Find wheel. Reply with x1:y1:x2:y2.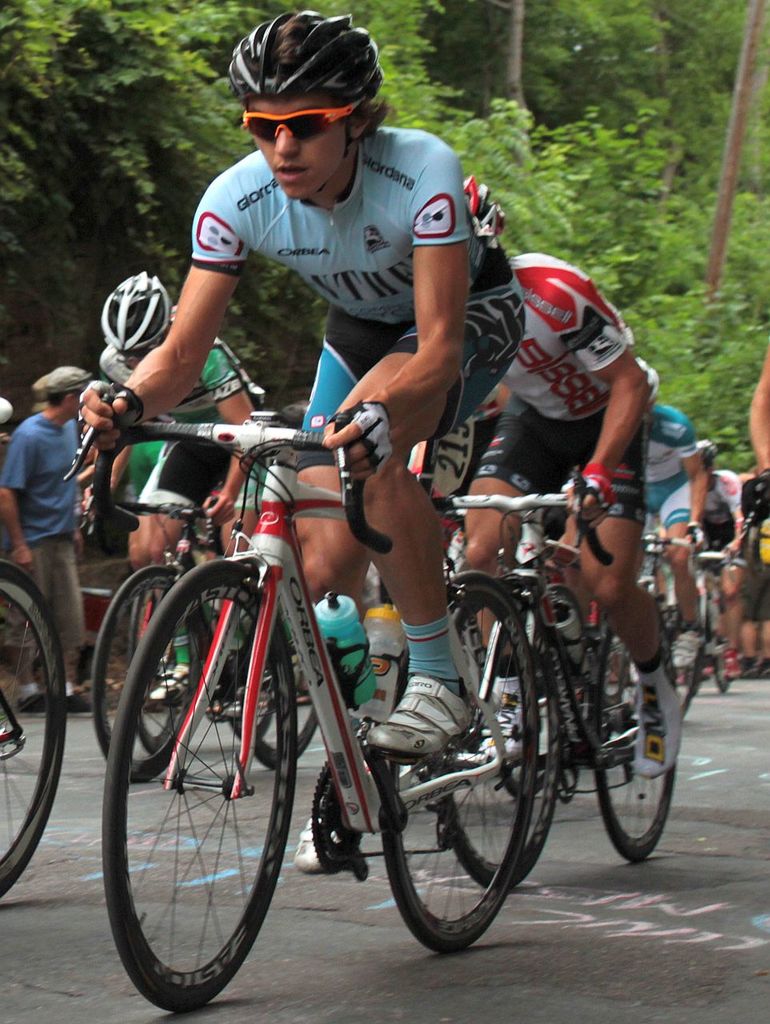
125:586:179:754.
